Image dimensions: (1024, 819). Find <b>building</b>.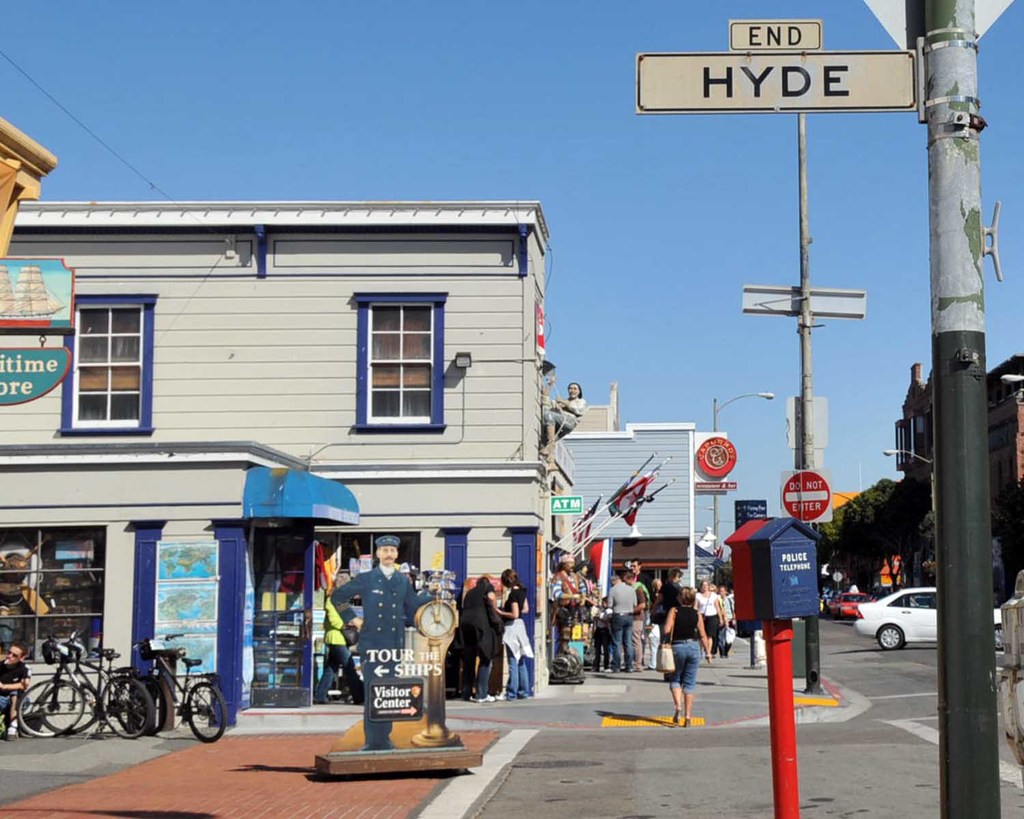
<bbox>890, 360, 1023, 569</bbox>.
